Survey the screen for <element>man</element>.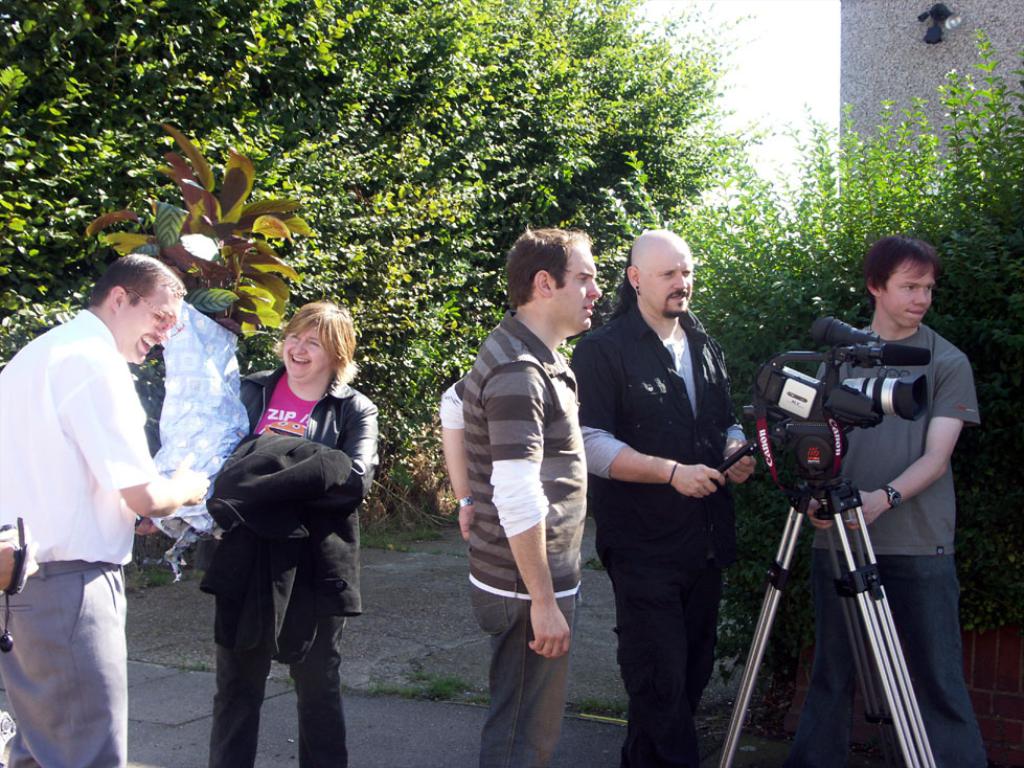
Survey found: box(813, 232, 991, 767).
